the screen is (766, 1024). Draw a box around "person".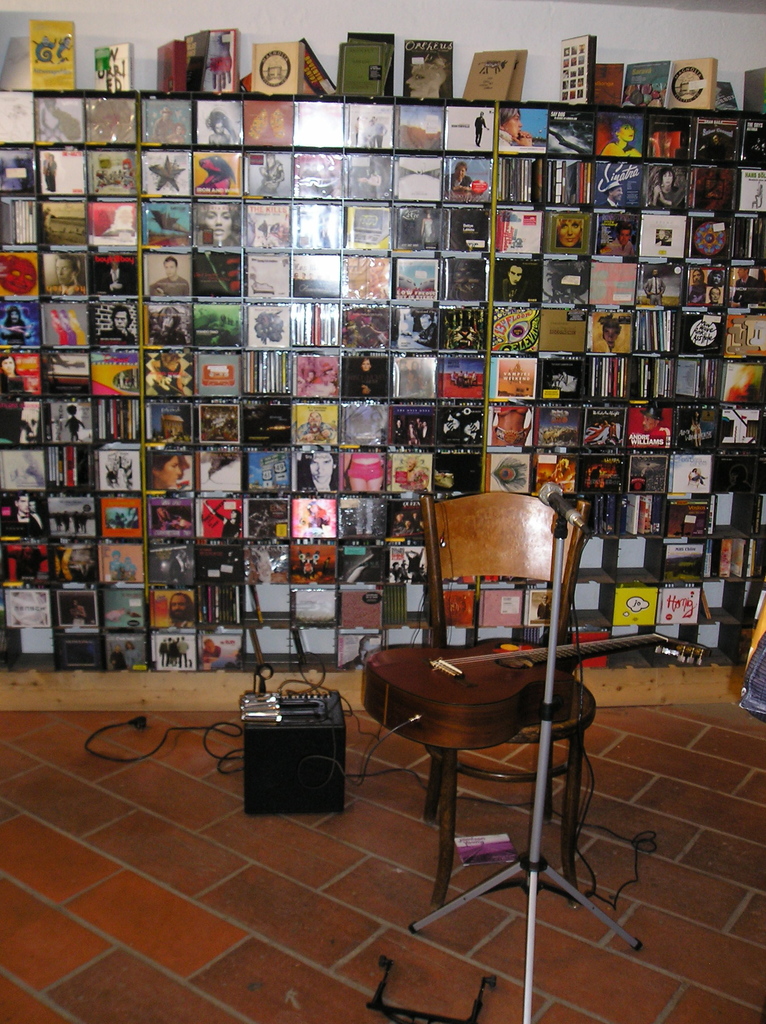
Rect(194, 204, 238, 244).
